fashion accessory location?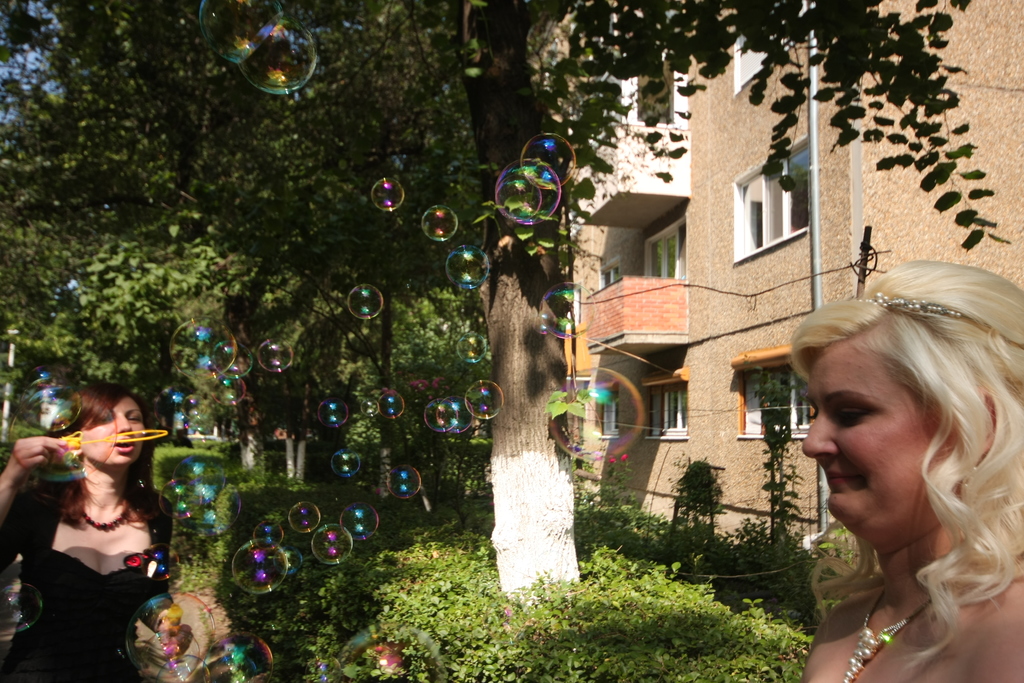
Rect(76, 509, 131, 531)
